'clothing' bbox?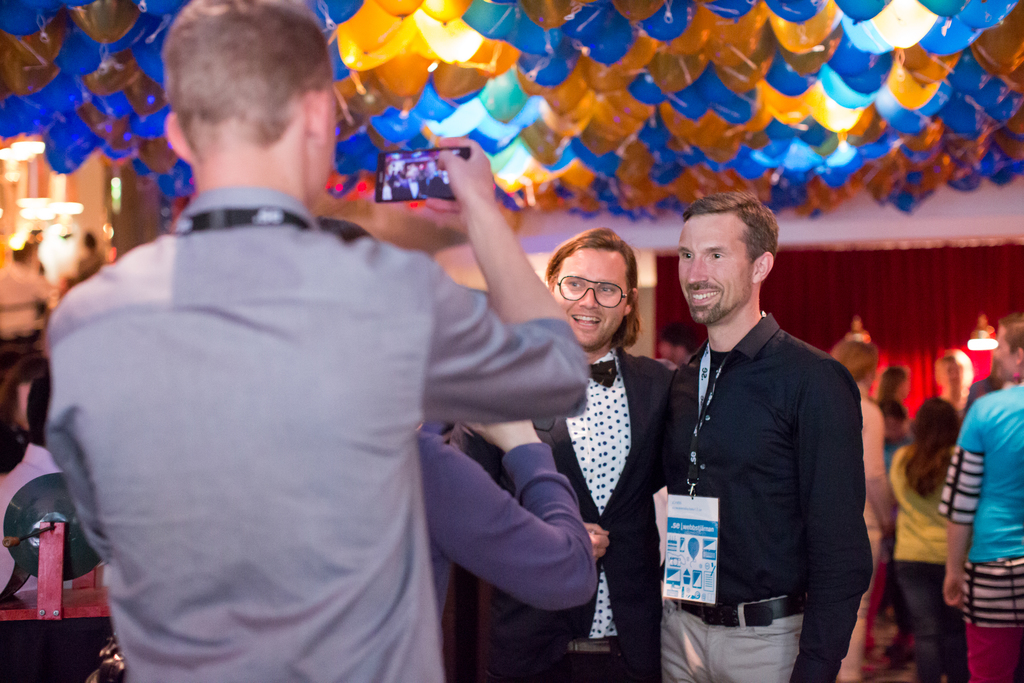
[left=953, top=371, right=1023, bottom=637]
